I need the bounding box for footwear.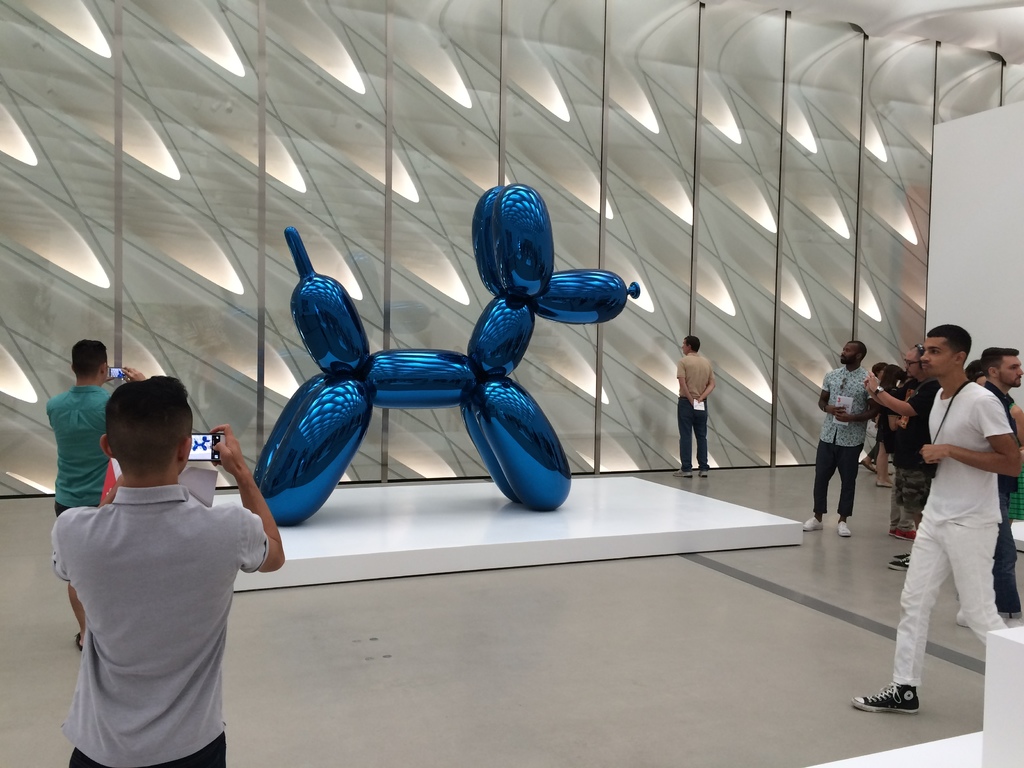
Here it is: rect(700, 470, 705, 479).
